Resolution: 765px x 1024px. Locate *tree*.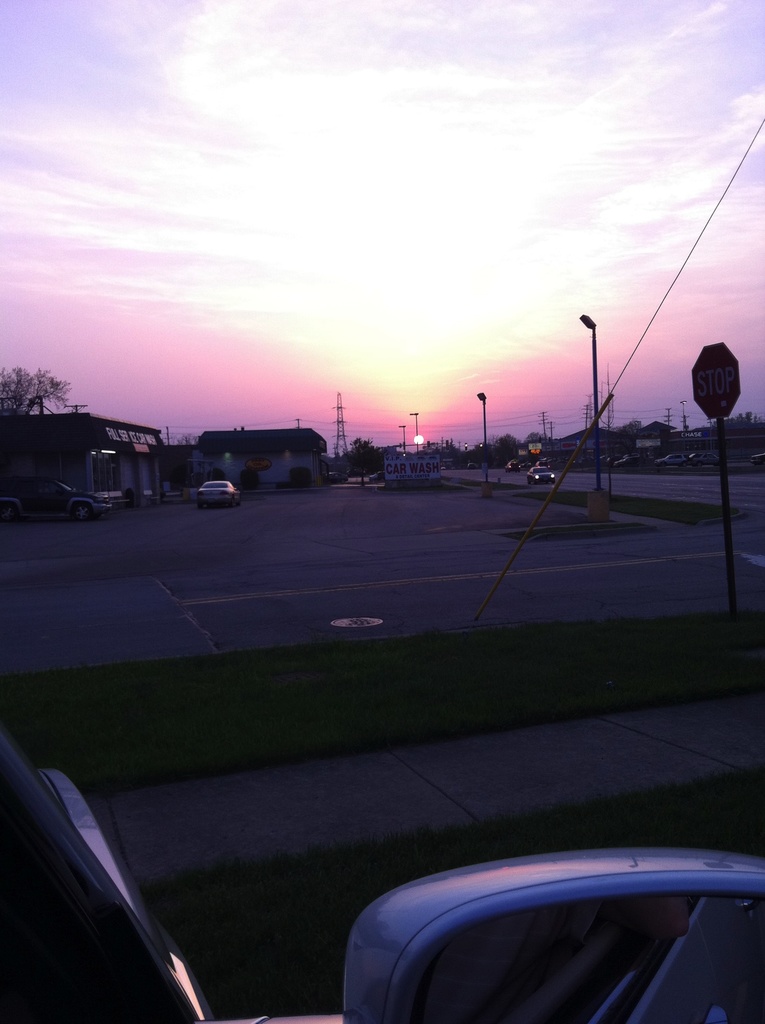
box=[0, 367, 70, 421].
